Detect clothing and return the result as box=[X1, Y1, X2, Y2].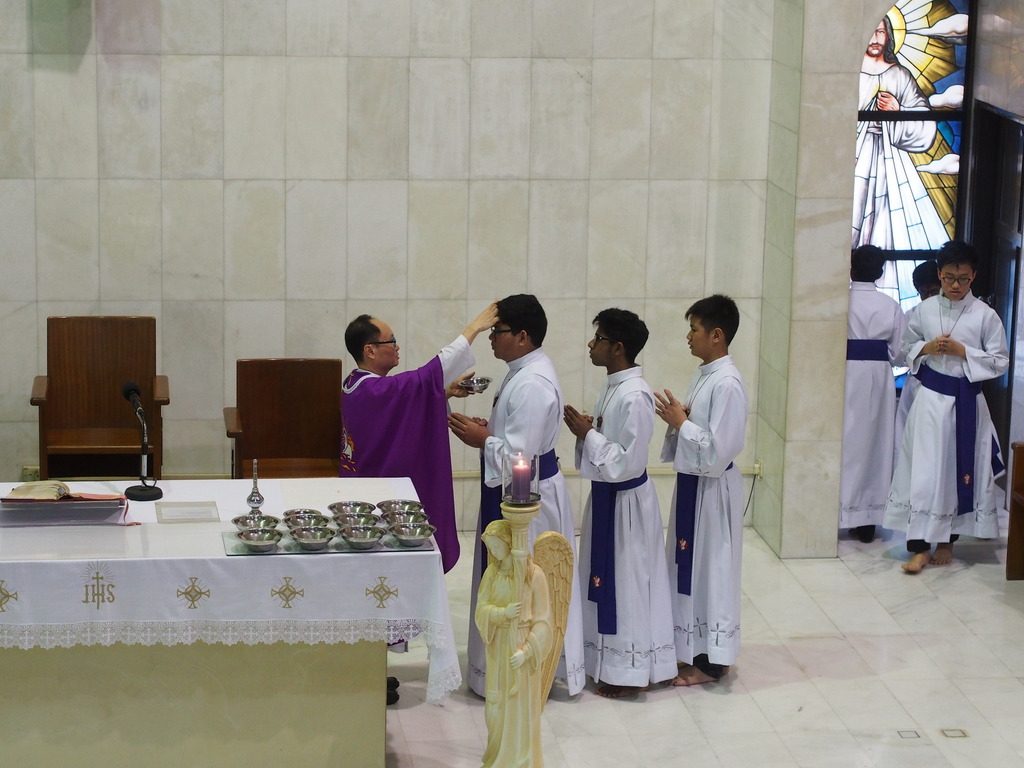
box=[659, 353, 745, 667].
